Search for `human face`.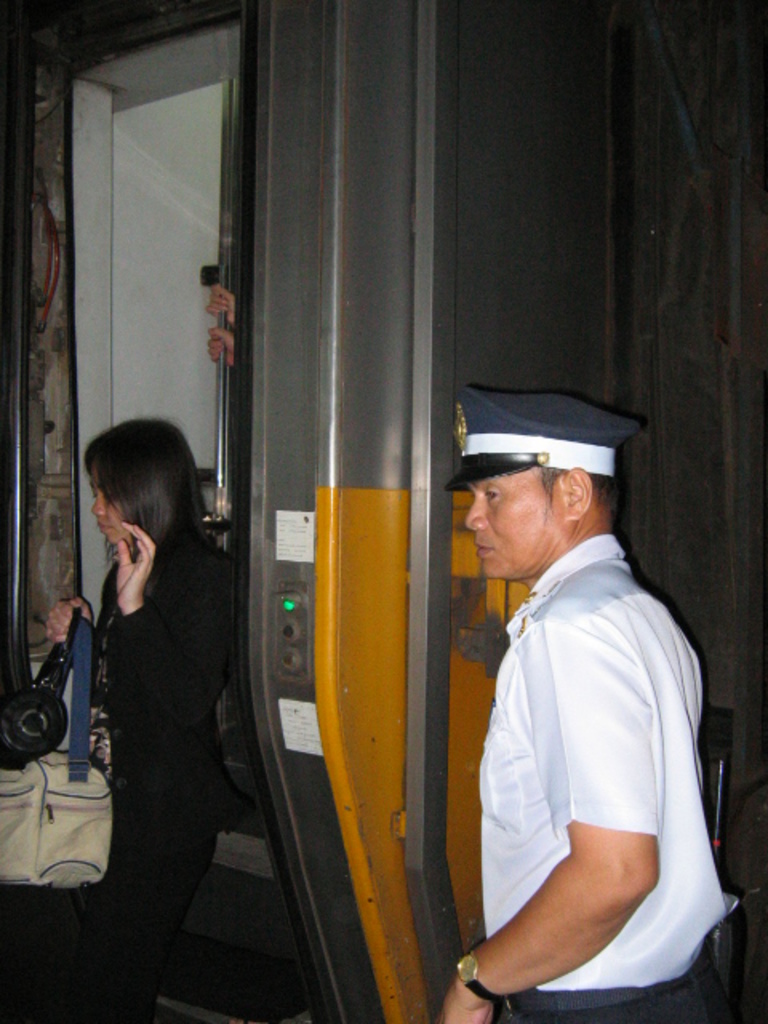
Found at (459, 466, 562, 581).
